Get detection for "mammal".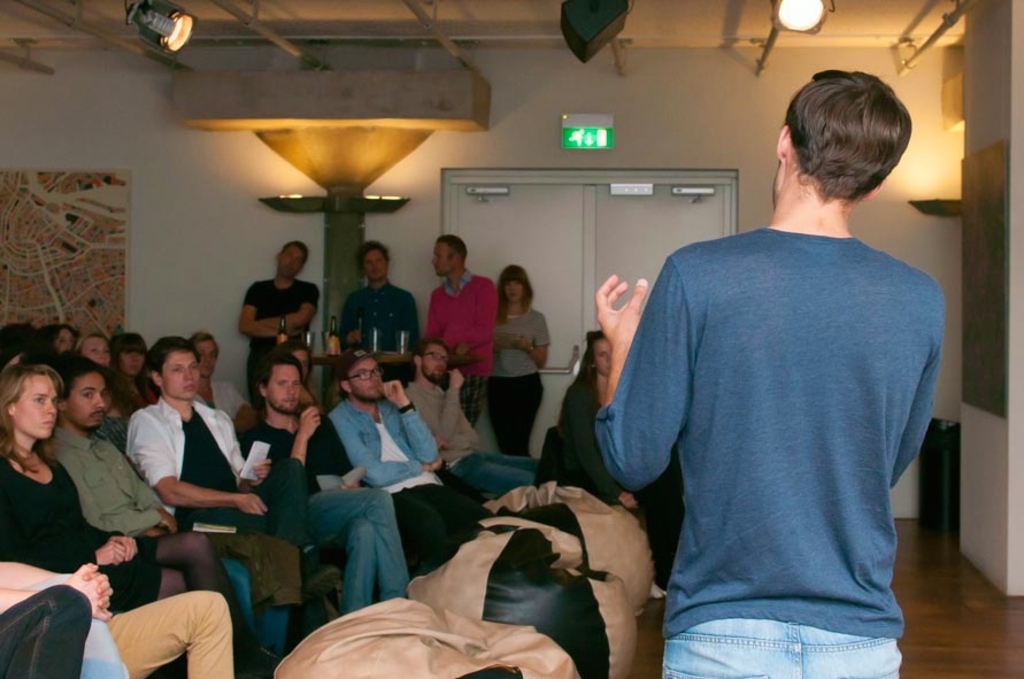
Detection: {"left": 191, "top": 327, "right": 248, "bottom": 416}.
